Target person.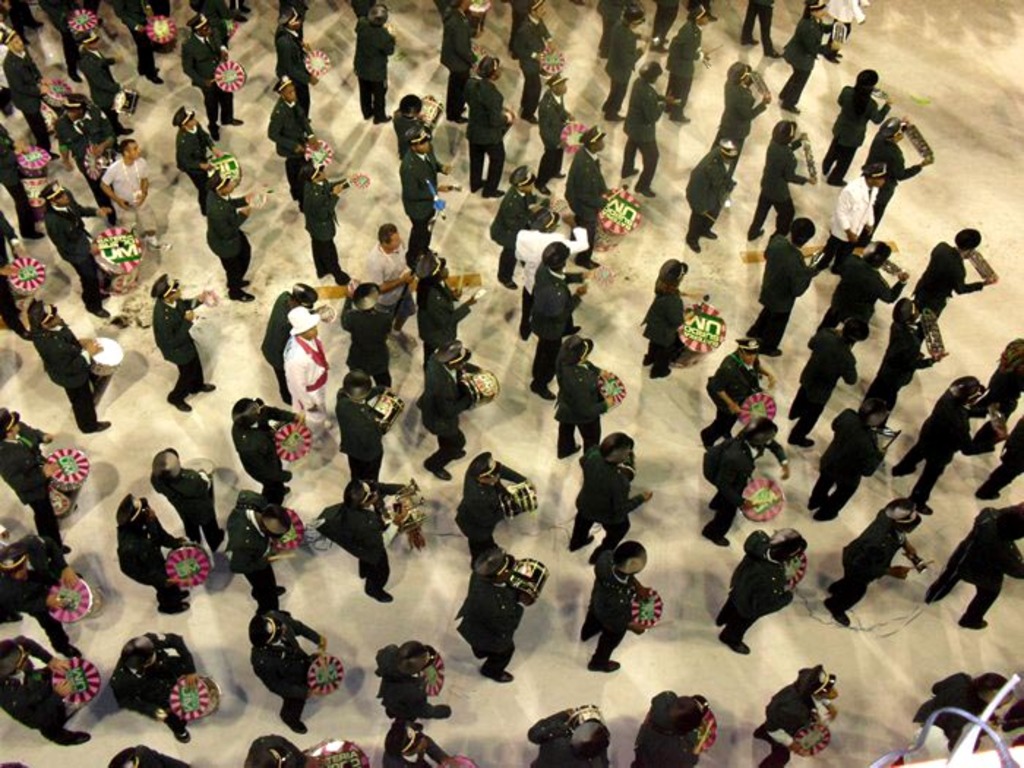
Target region: <box>0,630,95,745</box>.
